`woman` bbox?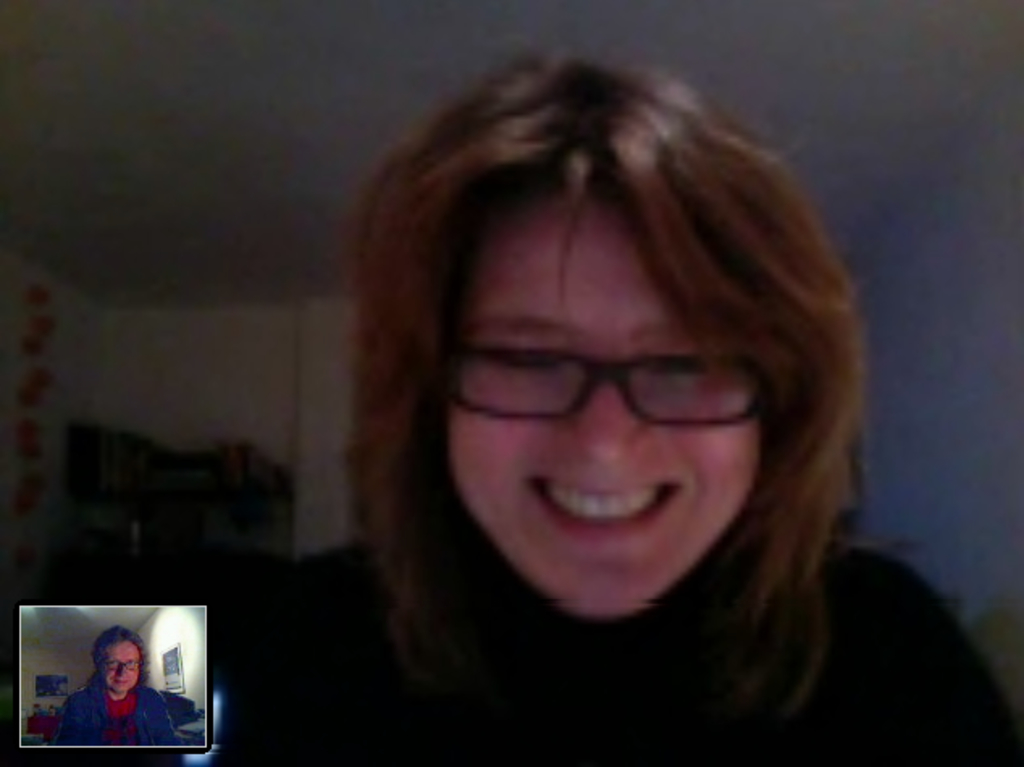
pyautogui.locateOnScreen(225, 36, 1022, 765)
